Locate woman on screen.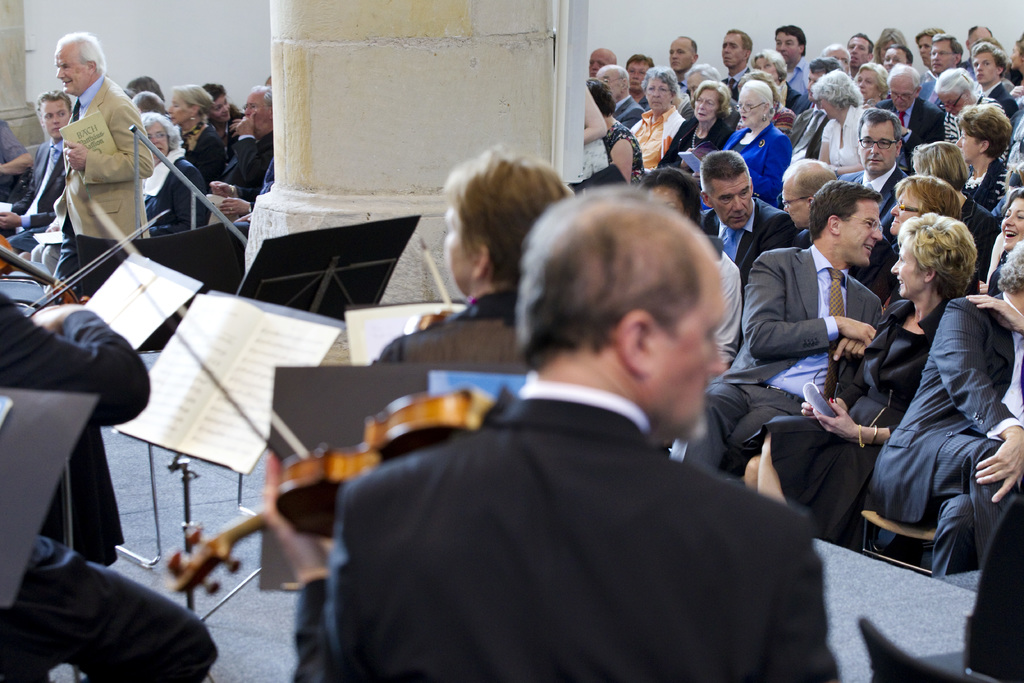
On screen at Rect(168, 85, 227, 186).
